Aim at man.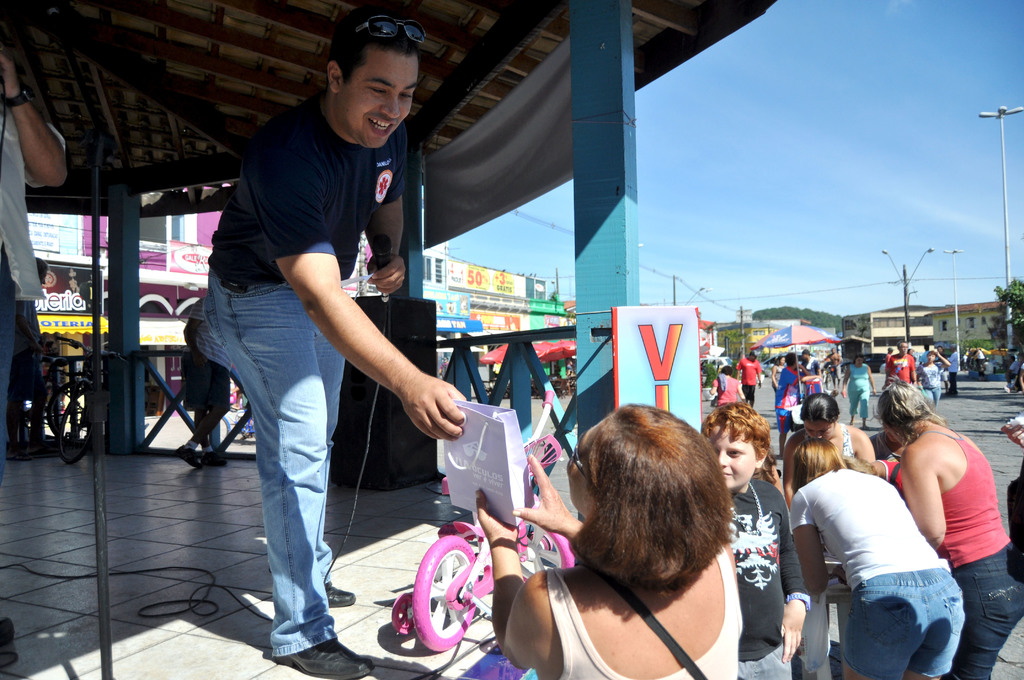
Aimed at pyautogui.locateOnScreen(708, 368, 748, 408).
